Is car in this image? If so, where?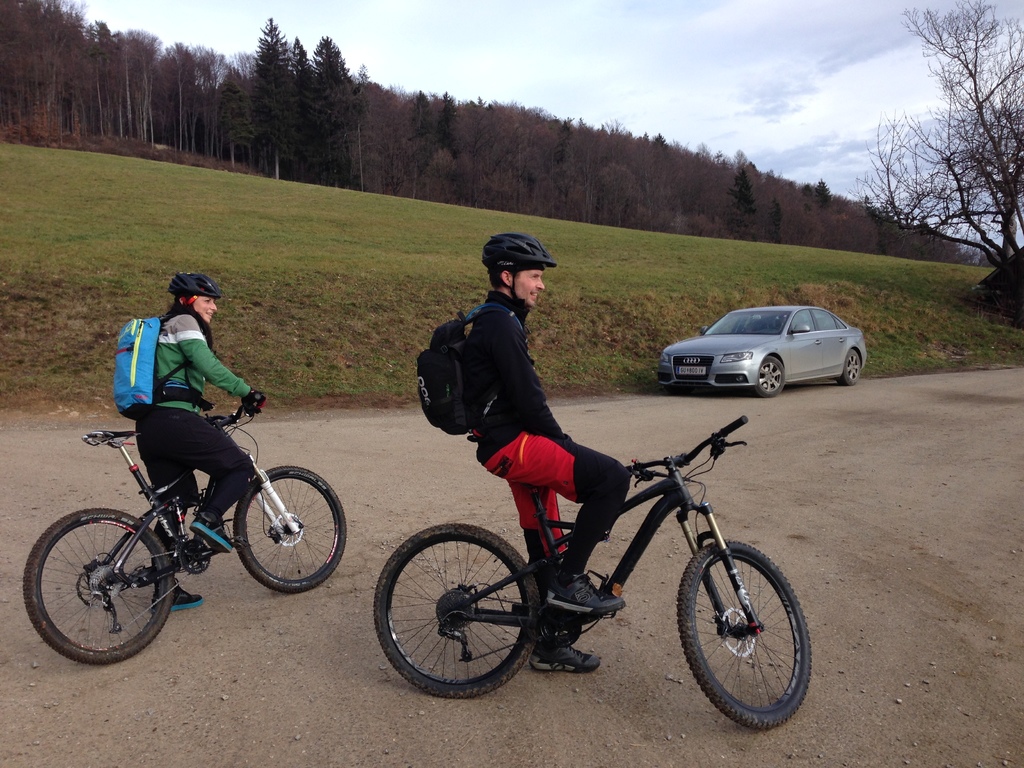
Yes, at detection(654, 303, 875, 406).
